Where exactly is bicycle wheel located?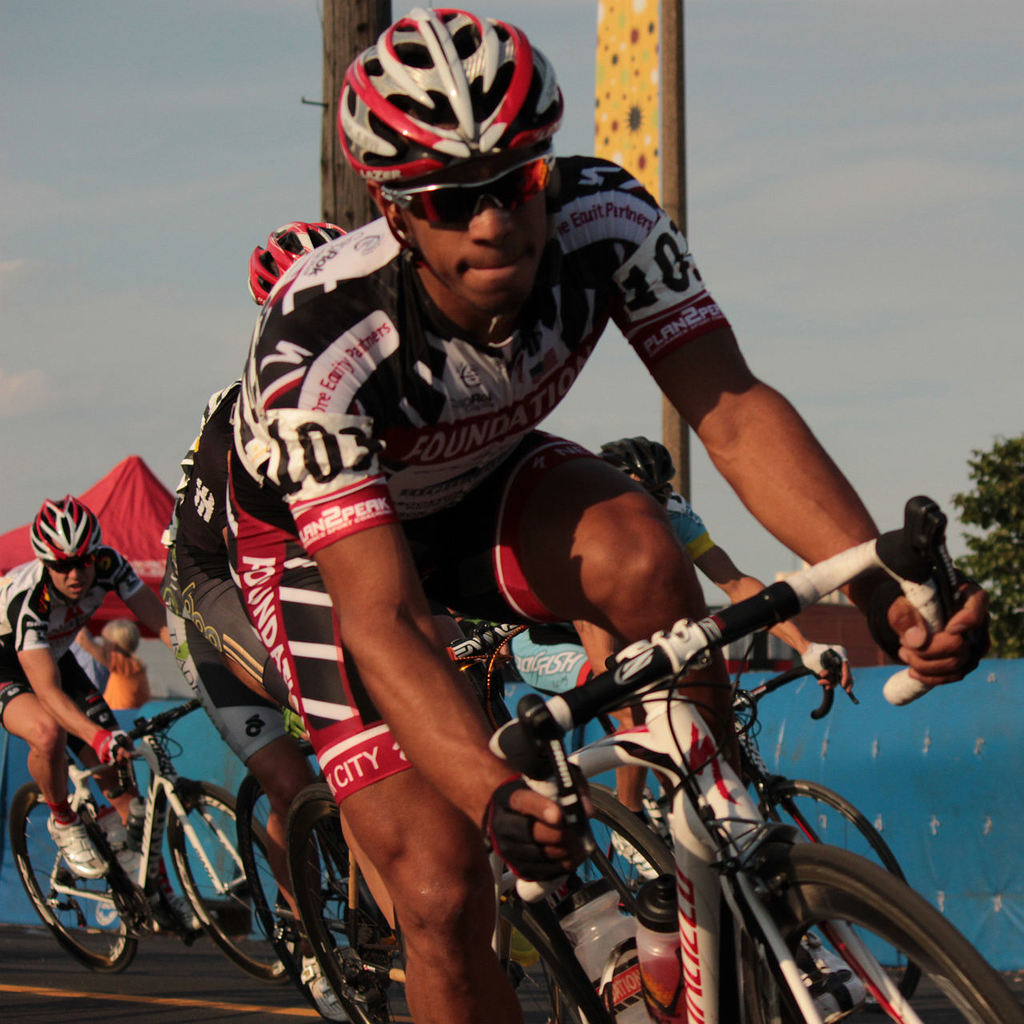
Its bounding box is pyautogui.locateOnScreen(2, 781, 138, 977).
